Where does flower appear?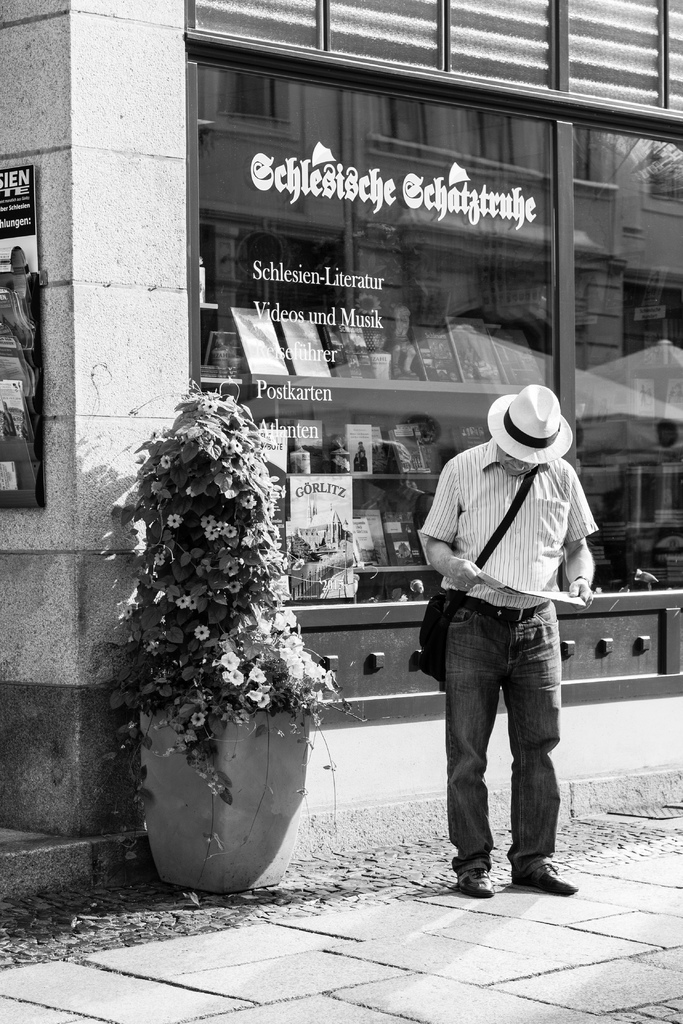
Appears at [175, 596, 187, 609].
